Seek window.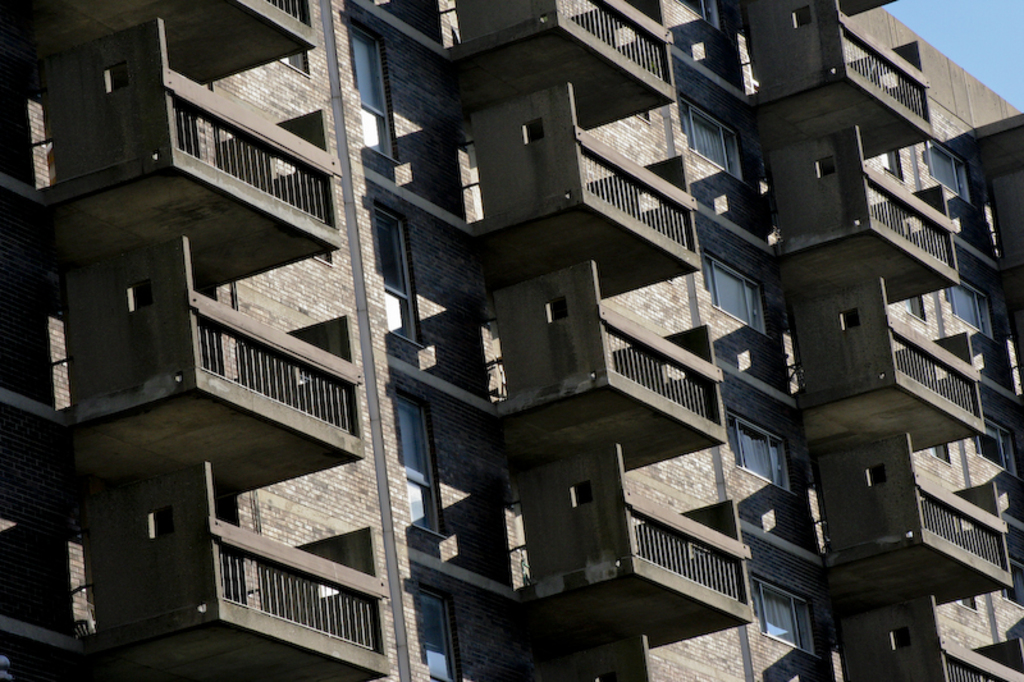
Rect(950, 269, 995, 343).
